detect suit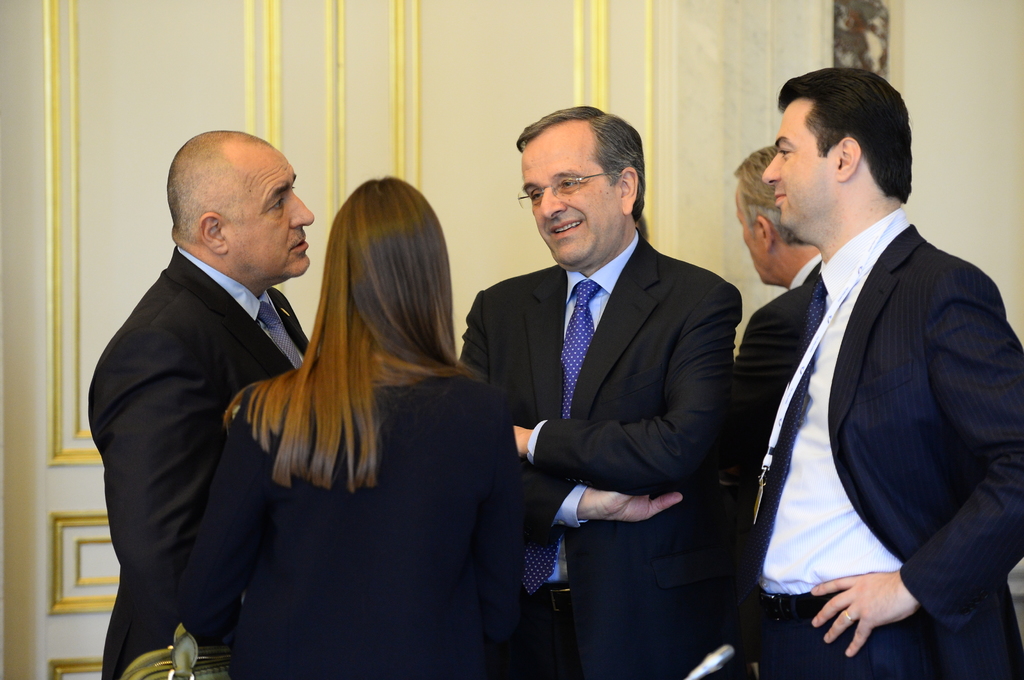
(451, 225, 741, 679)
